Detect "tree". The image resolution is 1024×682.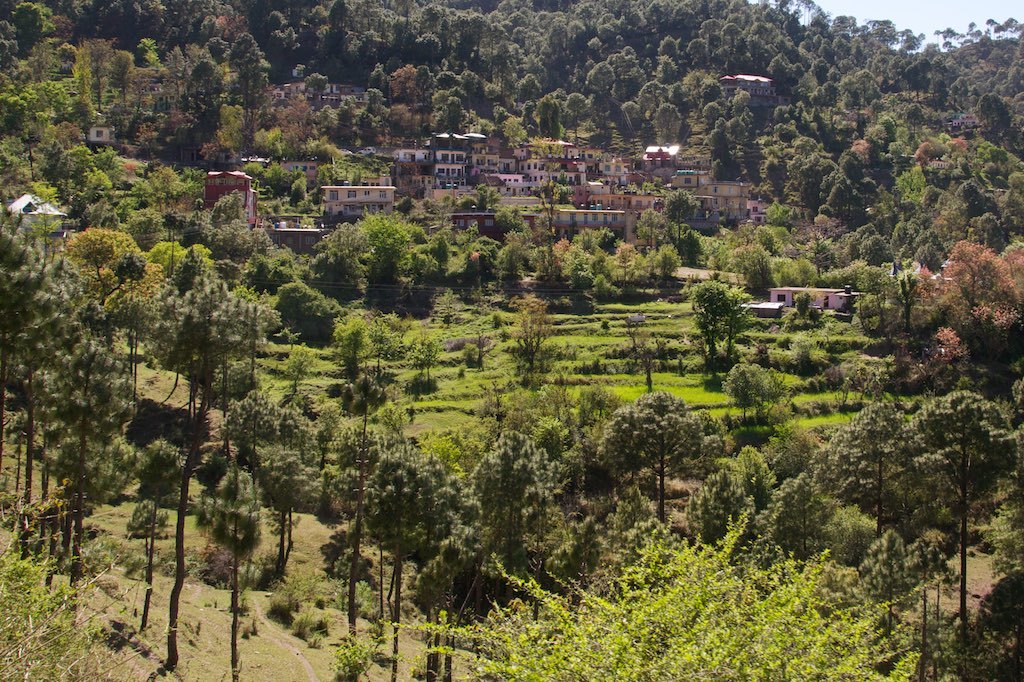
pyautogui.locateOnScreen(461, 429, 561, 571).
